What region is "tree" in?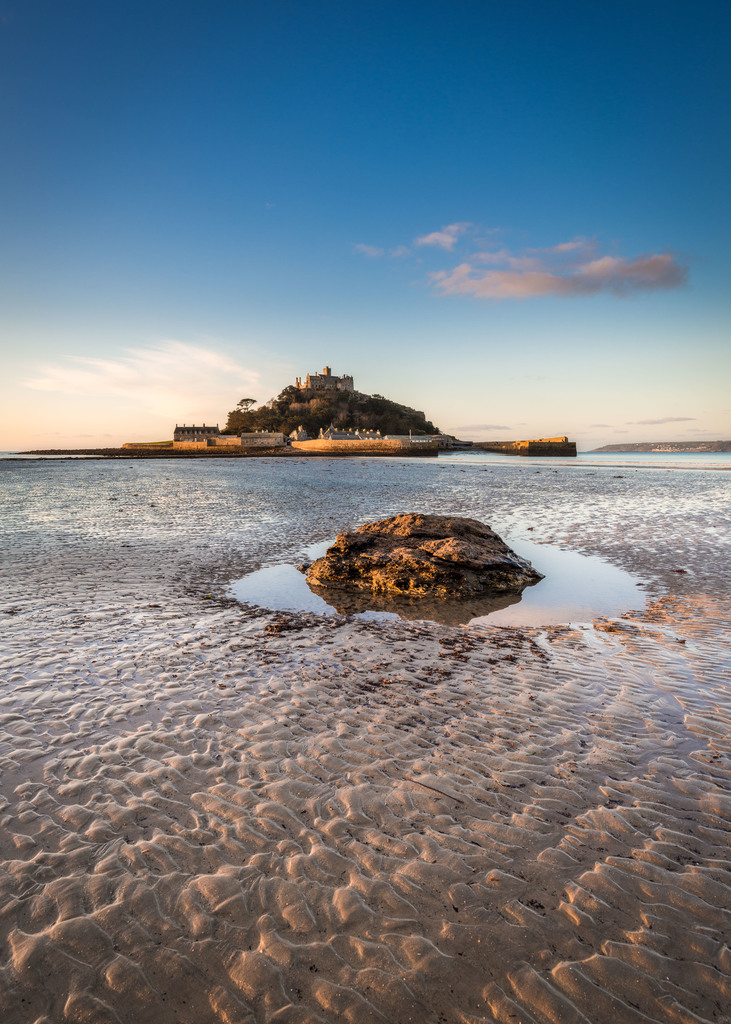
pyautogui.locateOnScreen(371, 390, 384, 401).
